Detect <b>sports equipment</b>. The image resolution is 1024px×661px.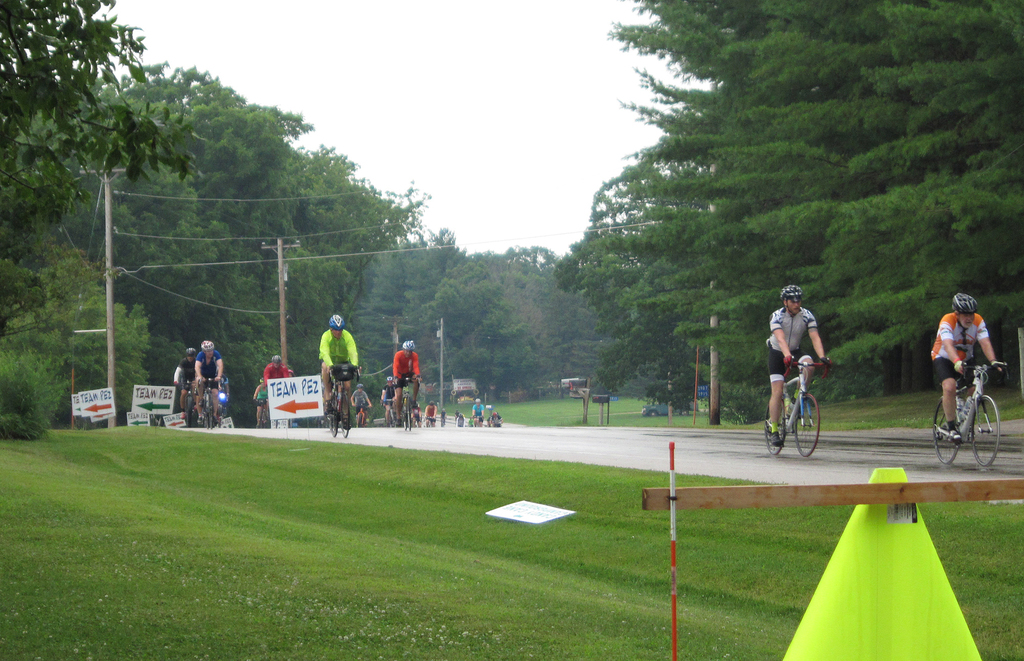
(177, 381, 195, 430).
